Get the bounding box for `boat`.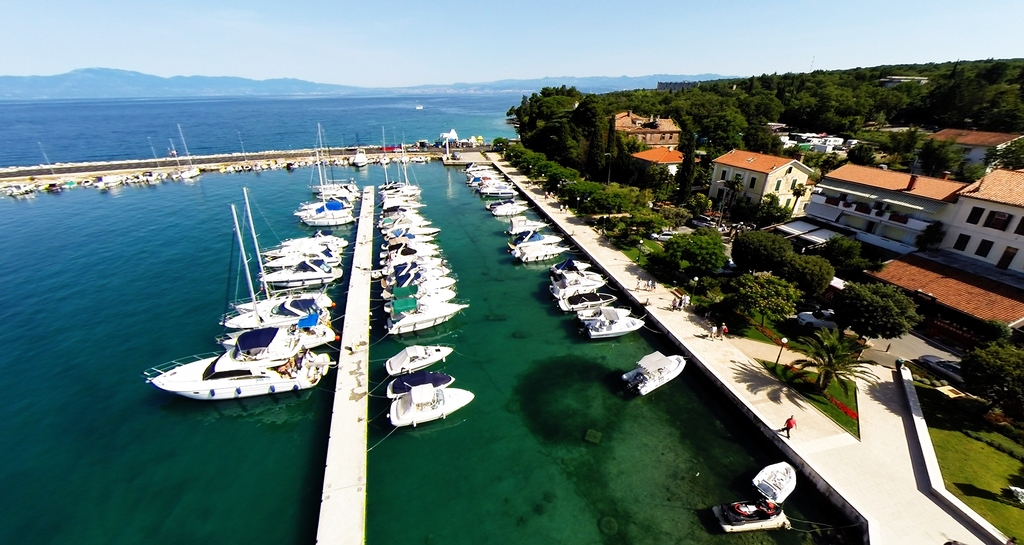
Rect(308, 122, 354, 194).
